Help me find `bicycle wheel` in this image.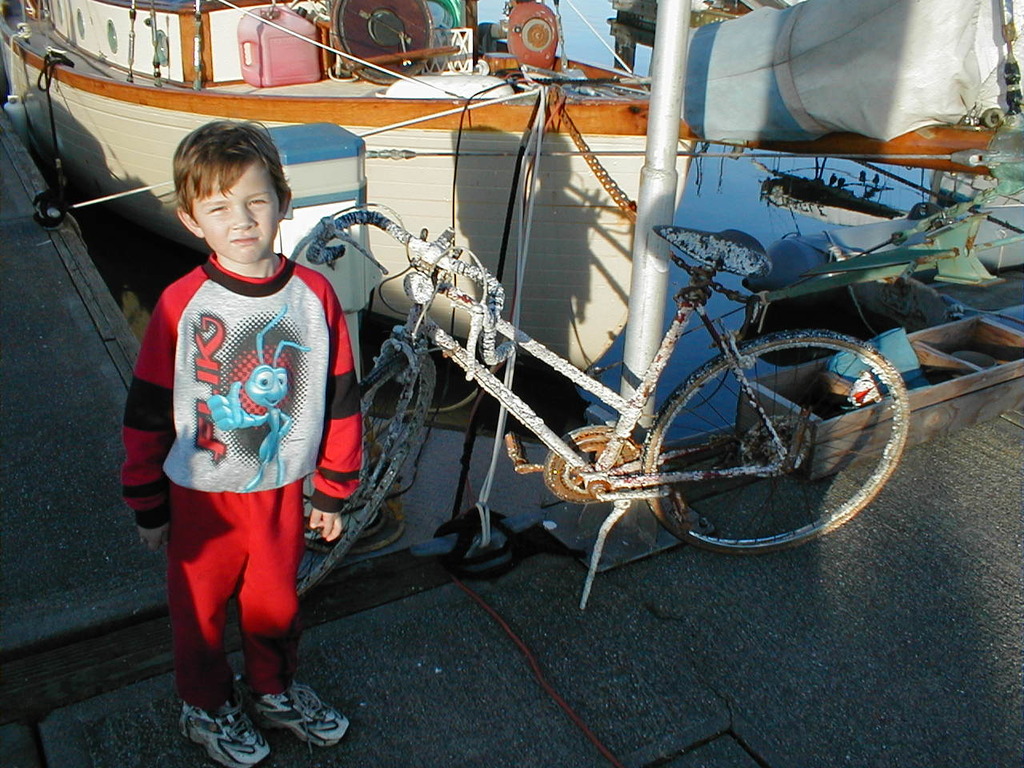
Found it: box=[627, 318, 890, 558].
